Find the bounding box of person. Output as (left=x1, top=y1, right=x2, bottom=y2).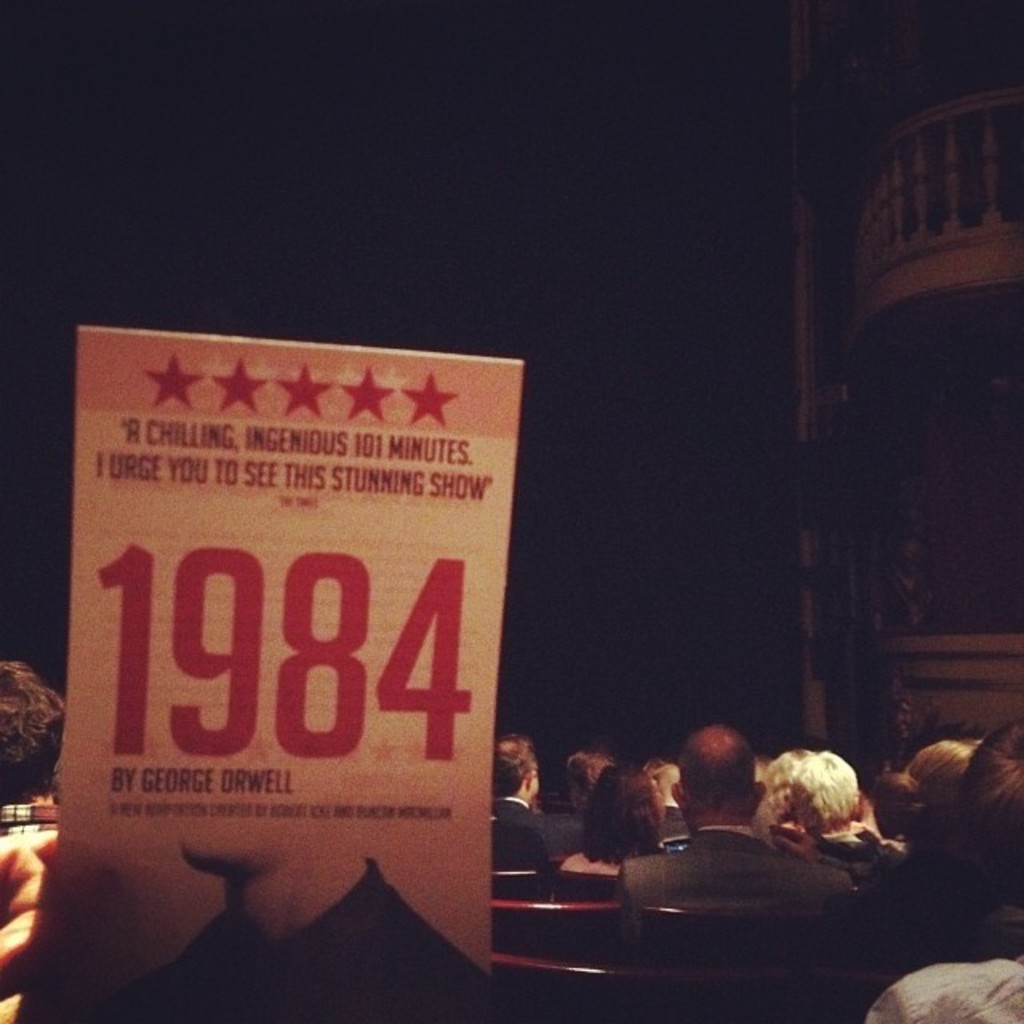
(left=0, top=664, right=77, bottom=798).
